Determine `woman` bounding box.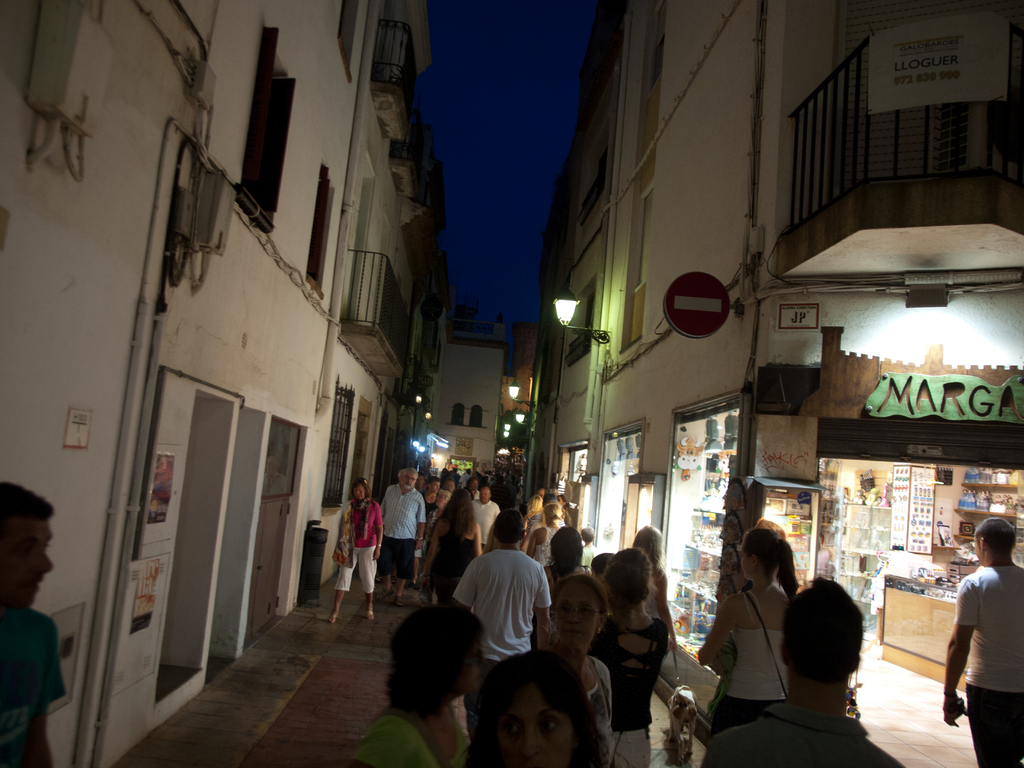
Determined: (687, 529, 801, 744).
